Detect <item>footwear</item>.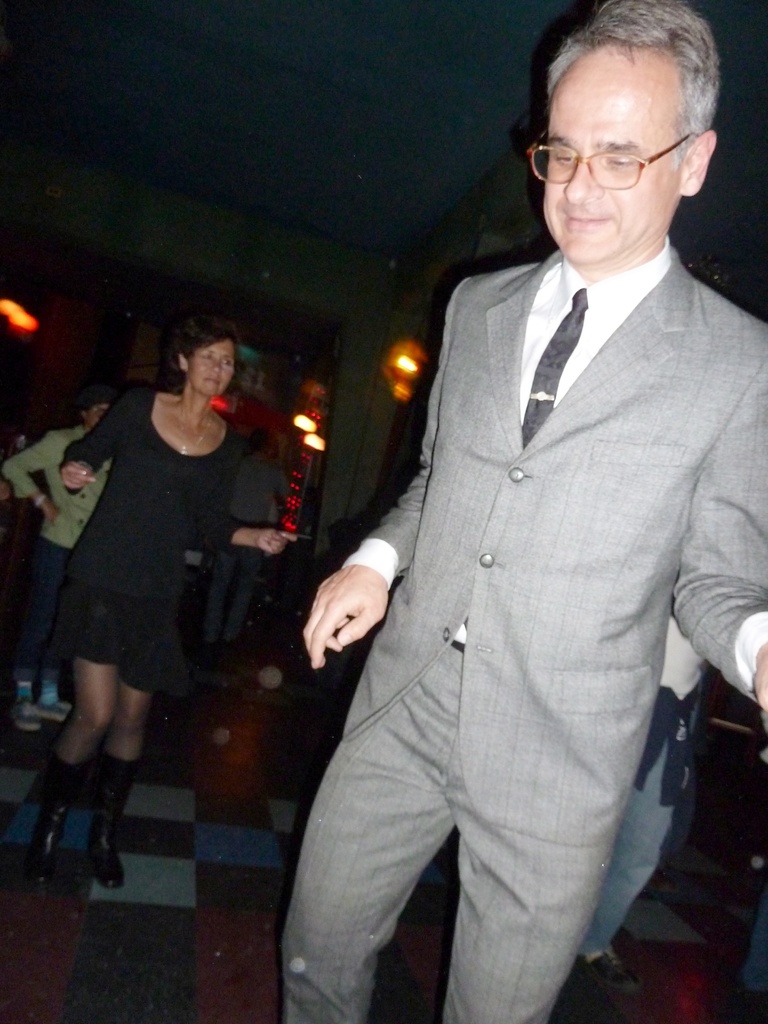
Detected at l=10, t=769, r=45, b=896.
